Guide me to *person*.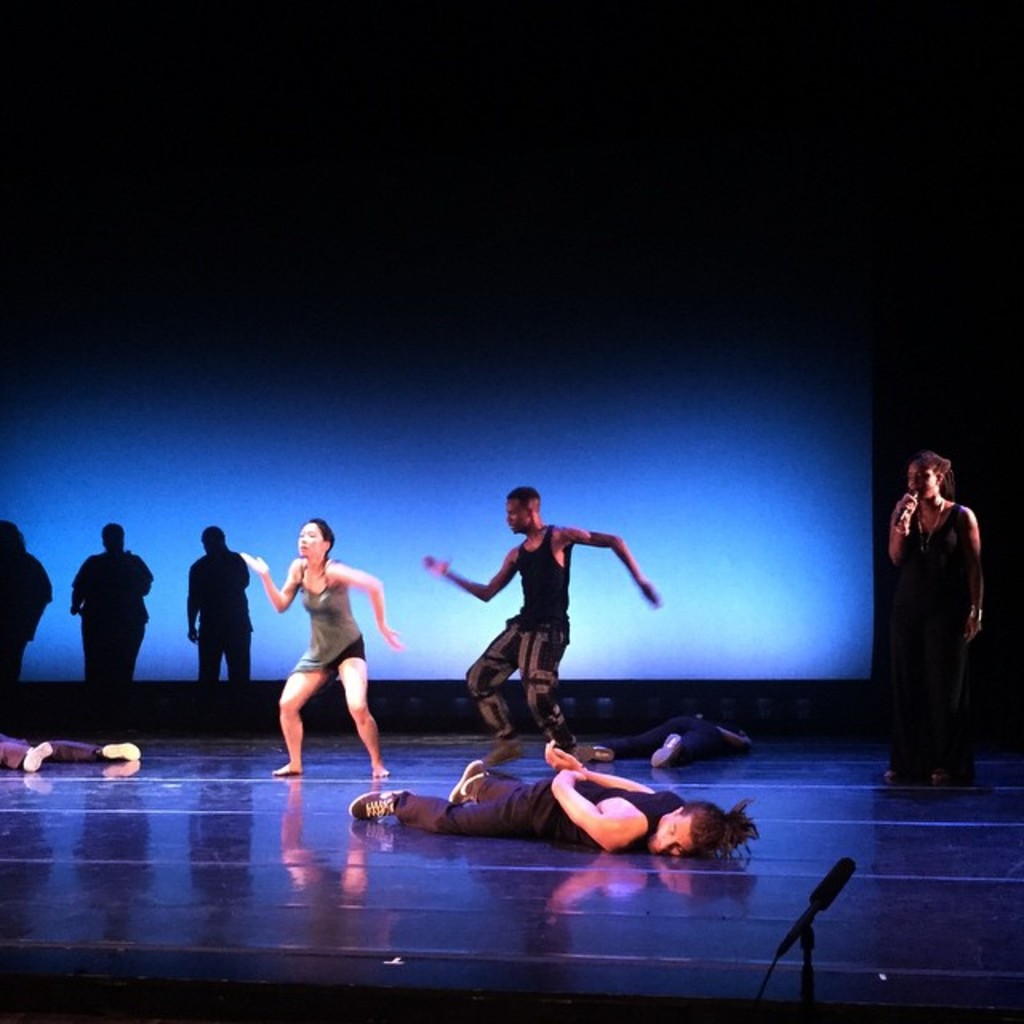
Guidance: {"left": 0, "top": 517, "right": 53, "bottom": 715}.
